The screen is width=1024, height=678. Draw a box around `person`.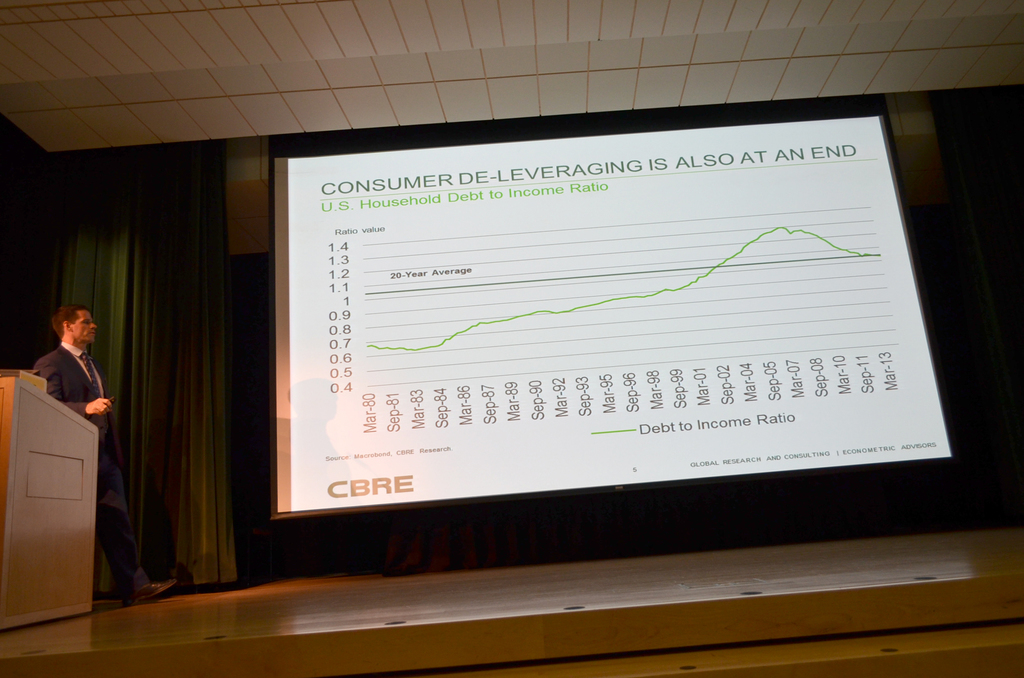
crop(27, 291, 116, 487).
